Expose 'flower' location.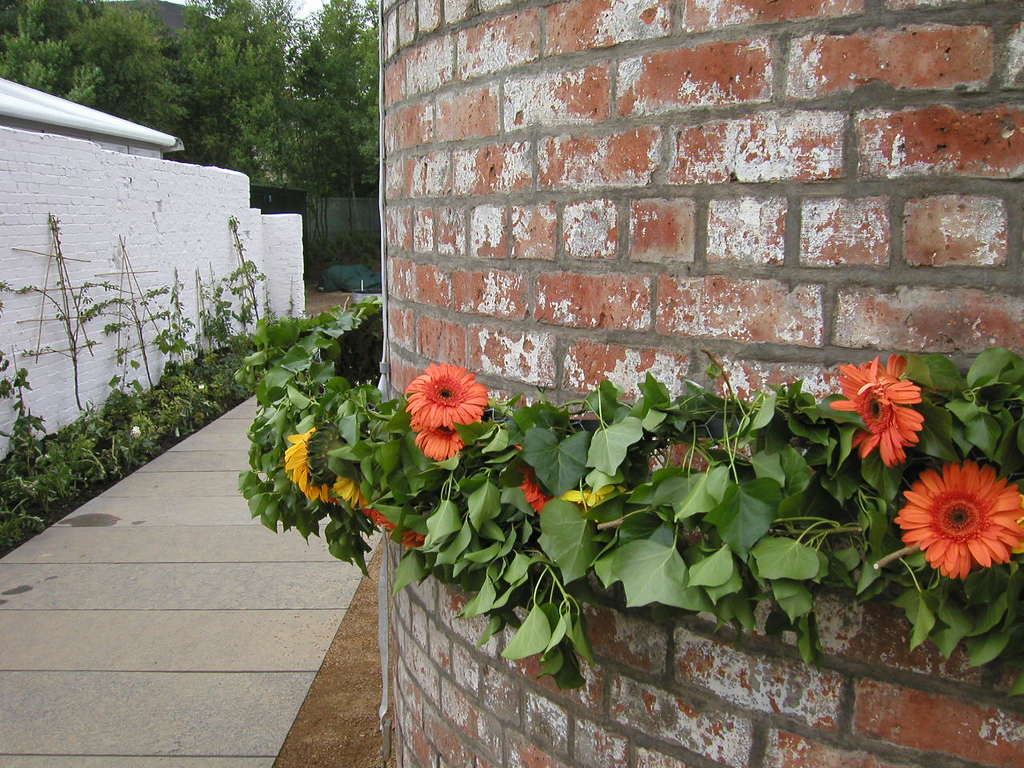
Exposed at (left=406, top=360, right=486, bottom=426).
